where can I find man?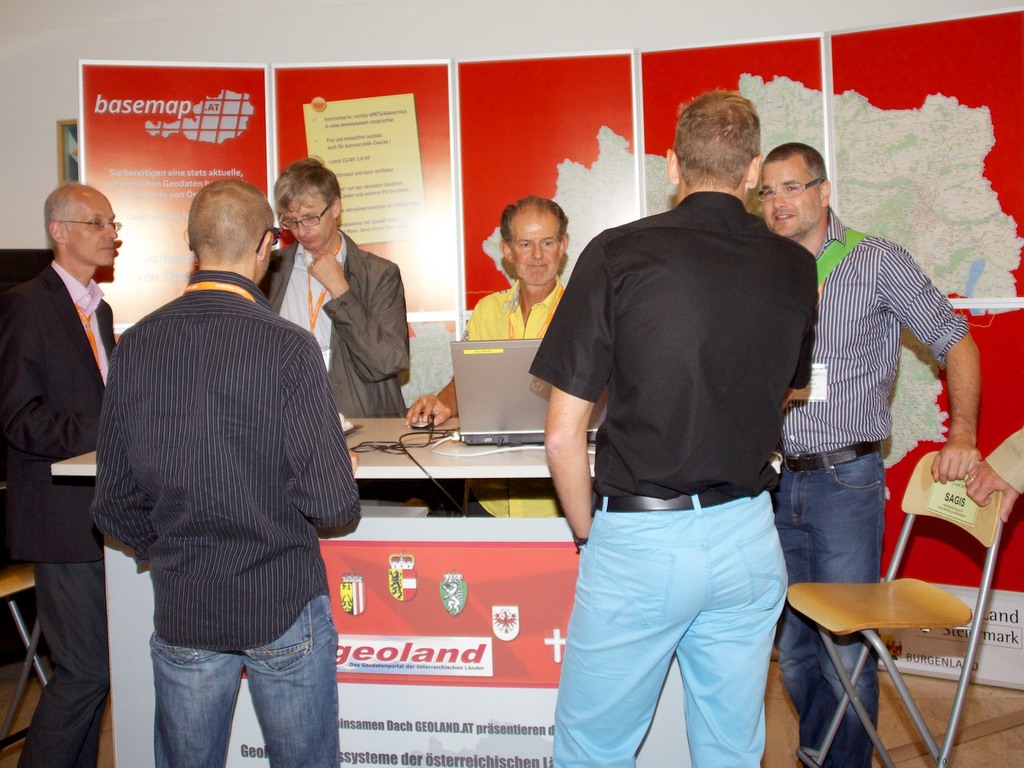
You can find it at x1=519 y1=91 x2=787 y2=767.
